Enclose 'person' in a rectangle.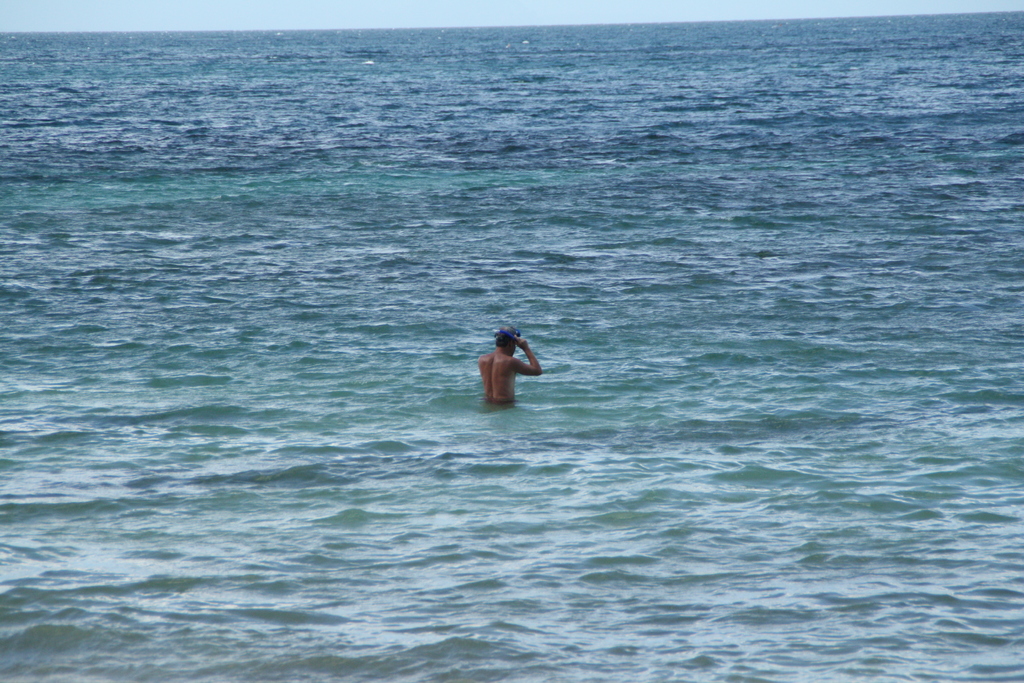
(474,322,537,411).
